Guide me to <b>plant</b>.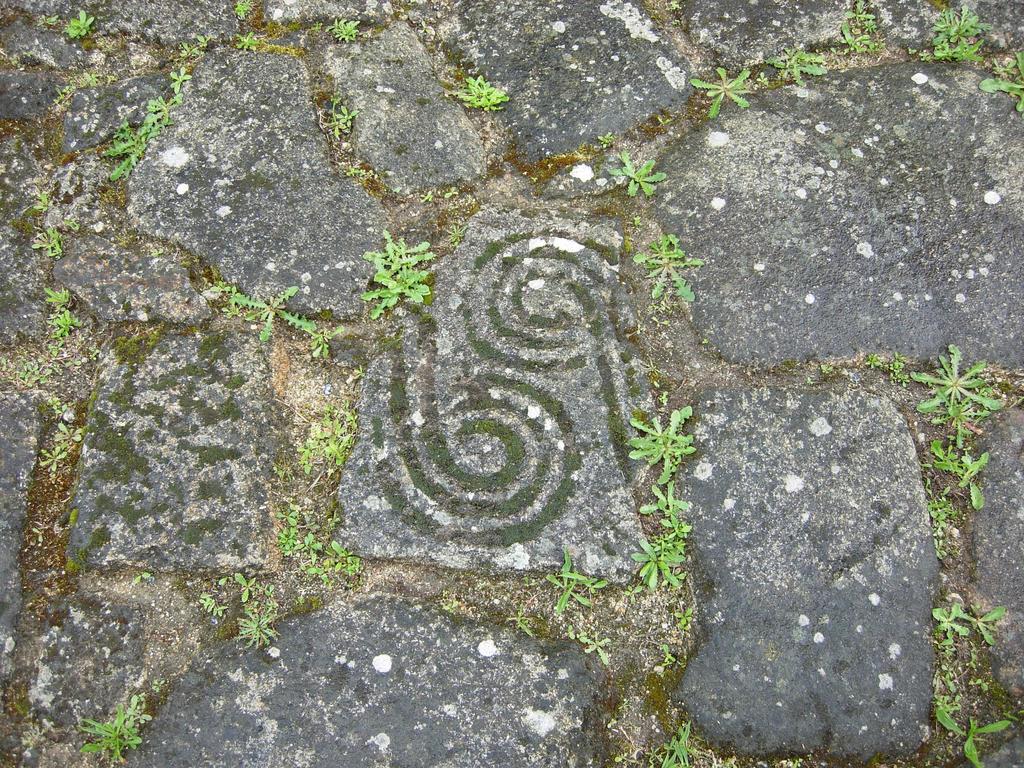
Guidance: (x1=671, y1=601, x2=700, y2=626).
